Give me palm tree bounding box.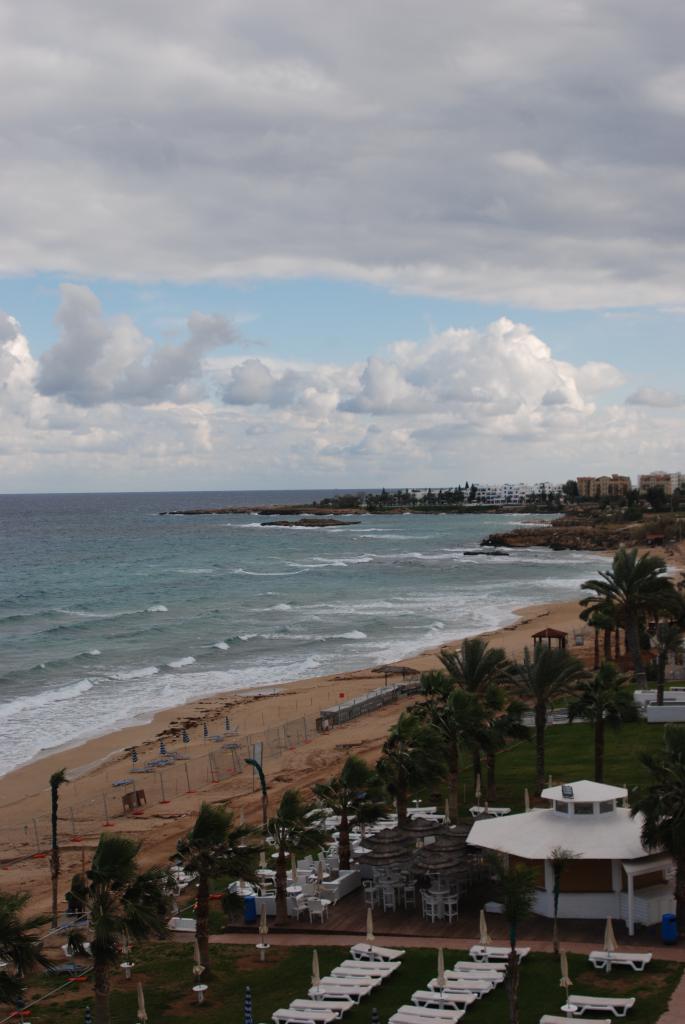
crop(572, 545, 679, 662).
